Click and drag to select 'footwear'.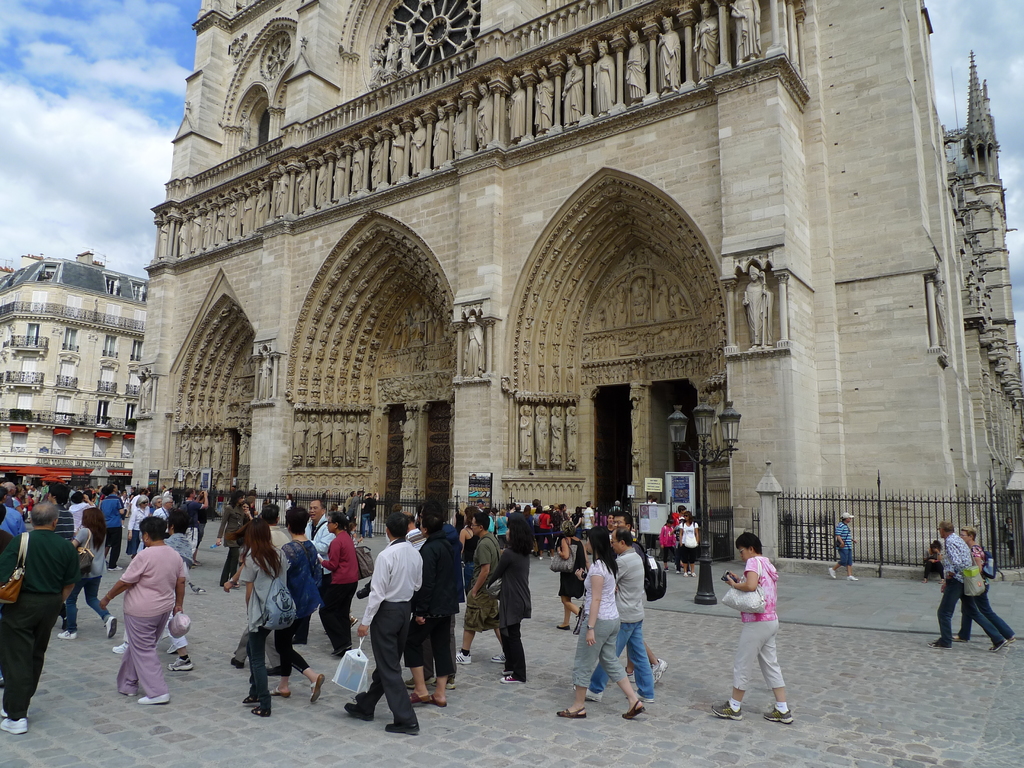
Selection: x1=490 y1=650 x2=509 y2=667.
